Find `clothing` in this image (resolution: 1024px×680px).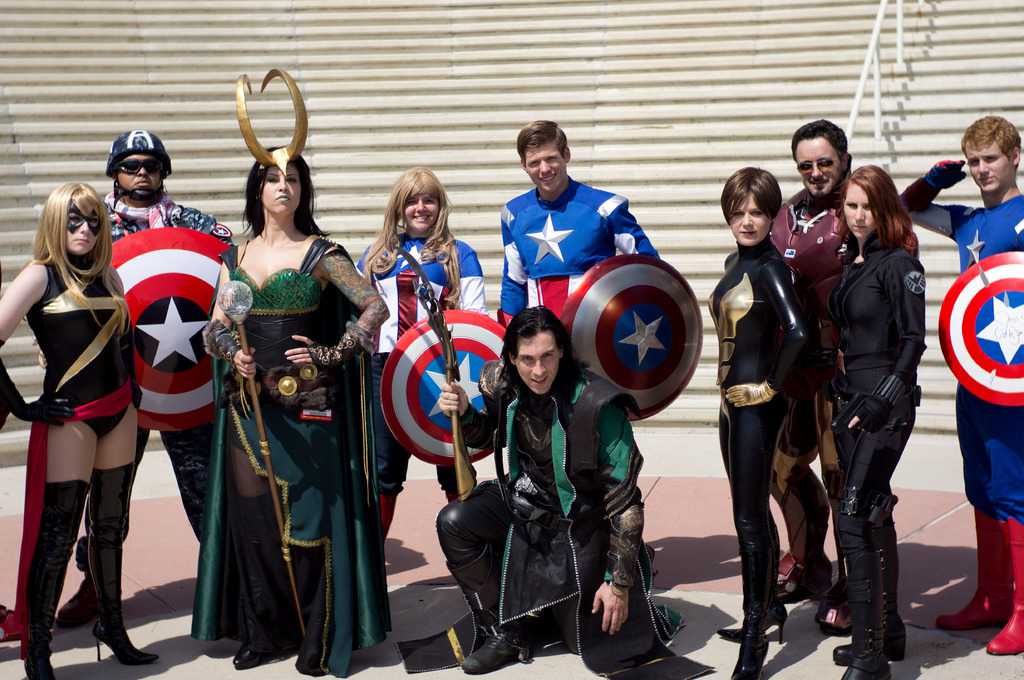
x1=2 y1=193 x2=670 y2=673.
